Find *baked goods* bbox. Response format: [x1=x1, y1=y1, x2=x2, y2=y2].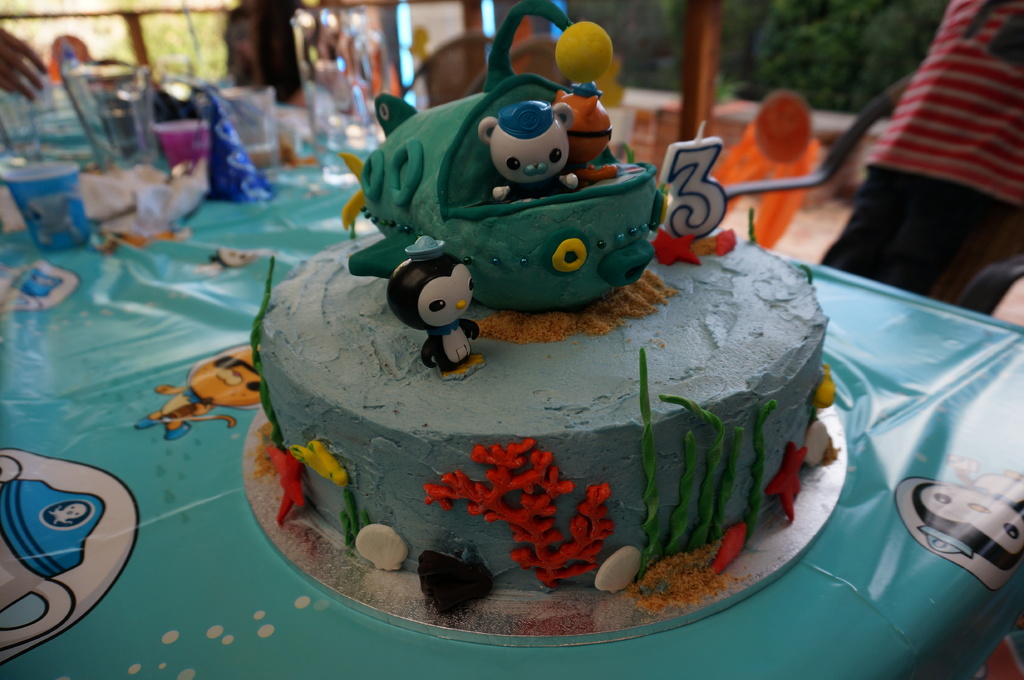
[x1=248, y1=4, x2=838, y2=598].
